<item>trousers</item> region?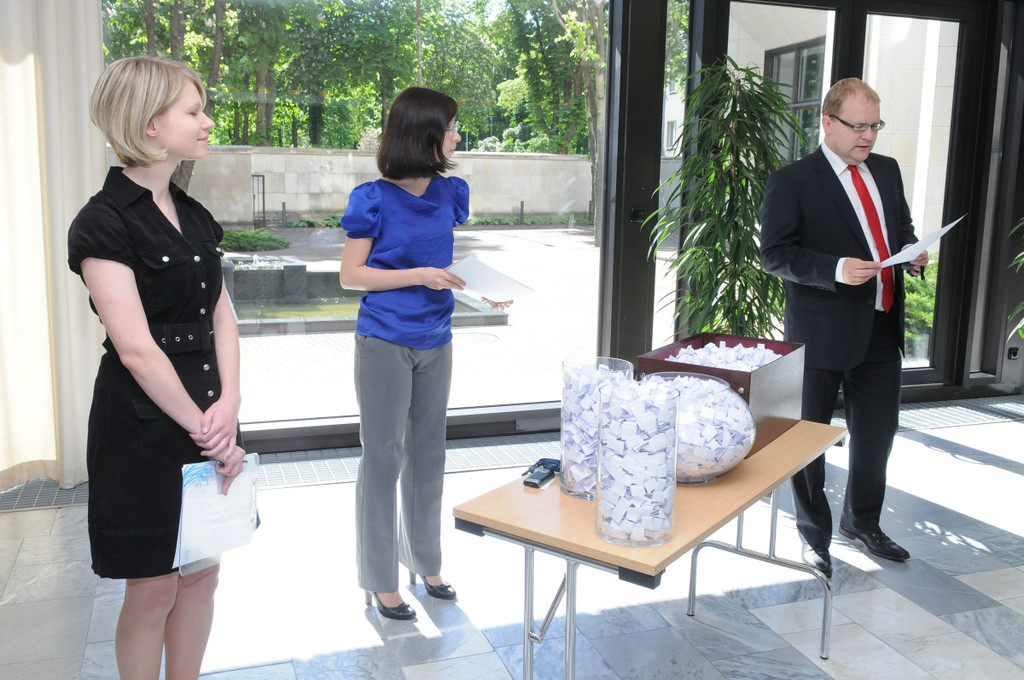
344, 310, 454, 609
